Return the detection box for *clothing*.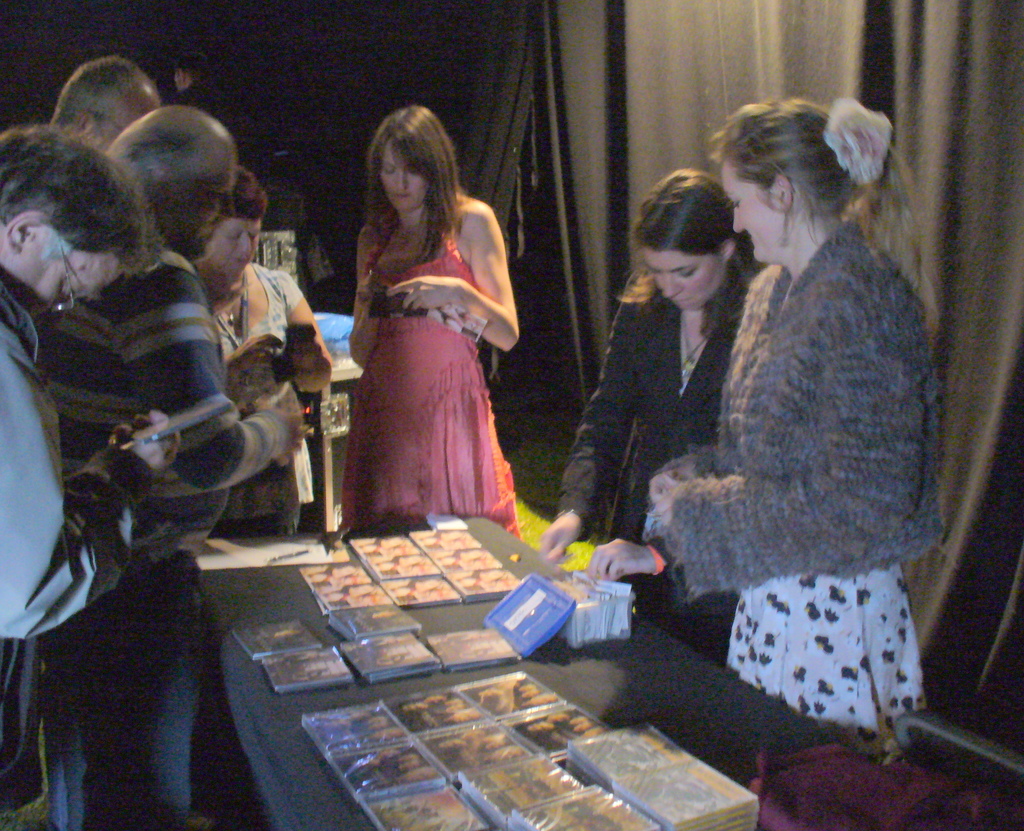
347 191 527 540.
